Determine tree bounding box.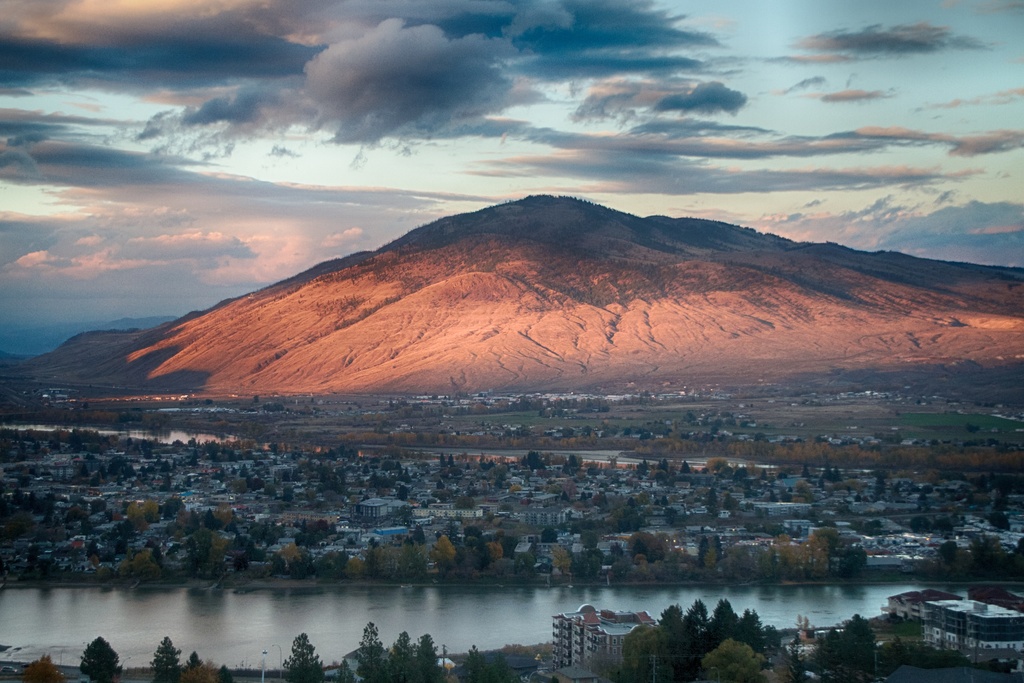
Determined: 392 639 414 682.
